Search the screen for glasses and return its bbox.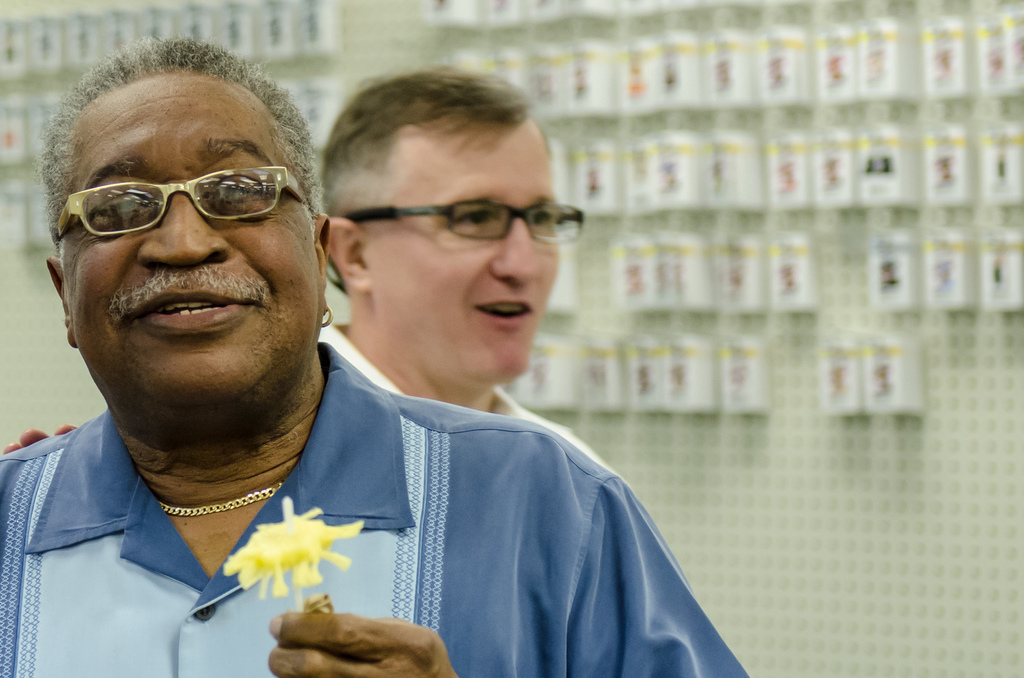
Found: <box>318,203,586,250</box>.
